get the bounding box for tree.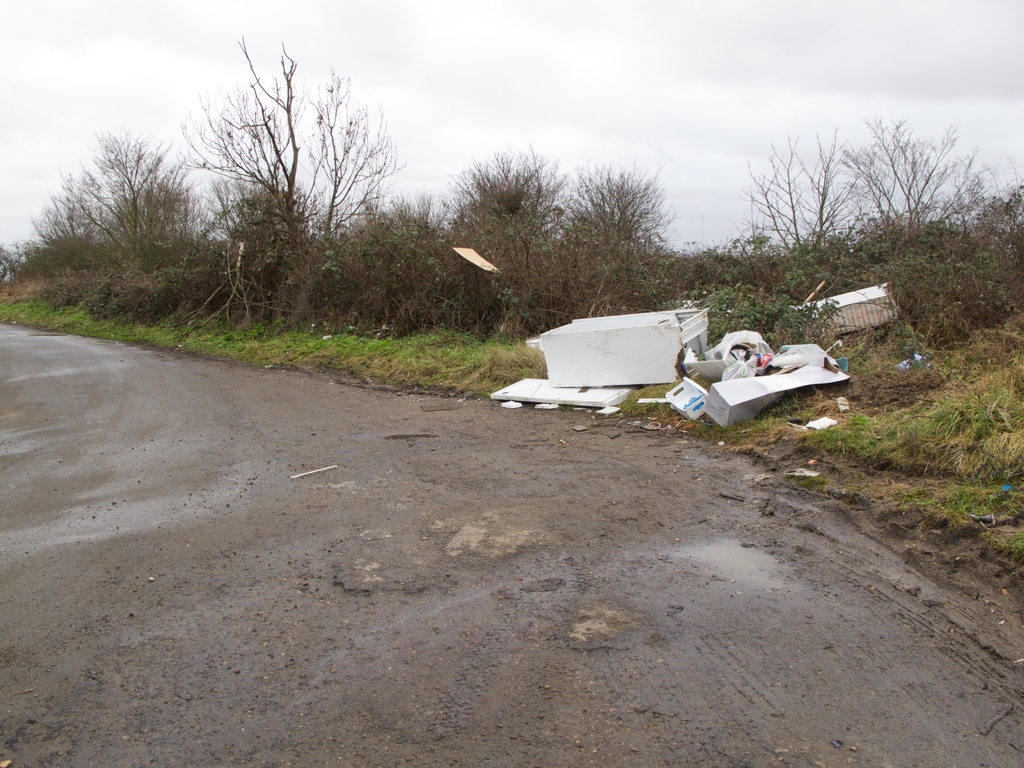
bbox(3, 219, 64, 328).
